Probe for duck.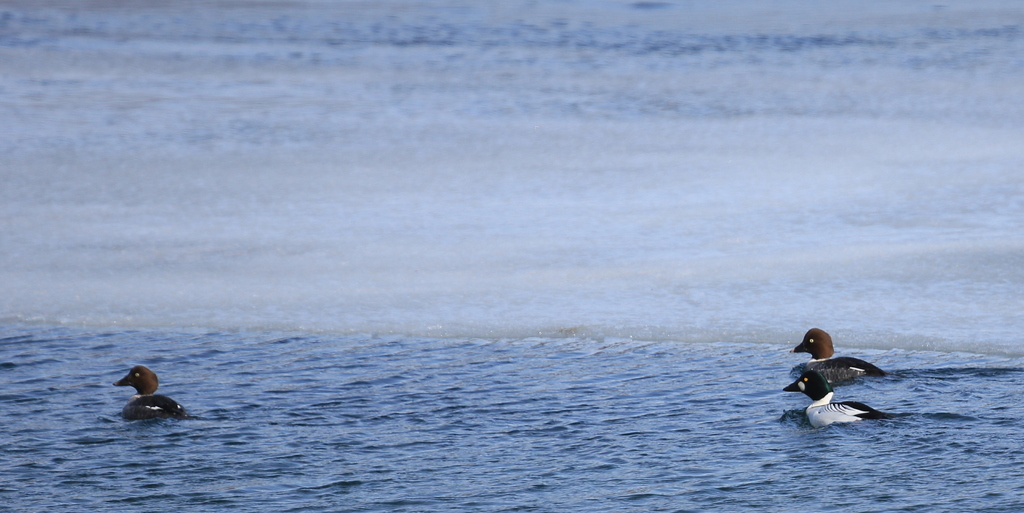
Probe result: (left=776, top=372, right=886, bottom=430).
